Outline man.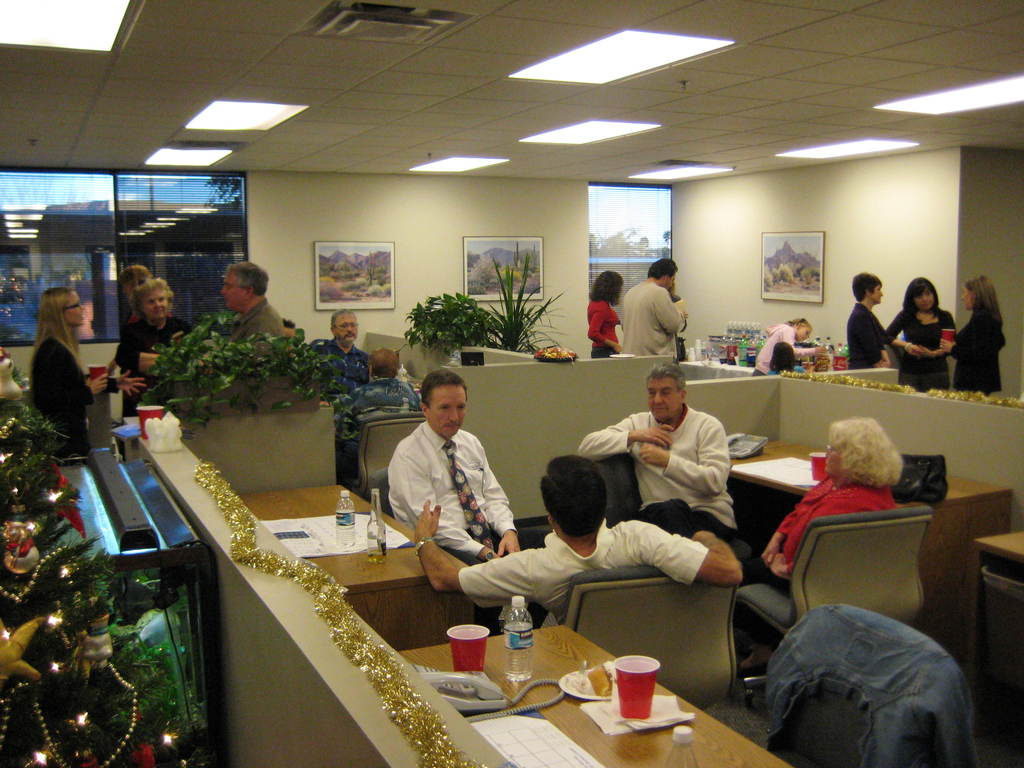
Outline: [x1=221, y1=262, x2=287, y2=351].
